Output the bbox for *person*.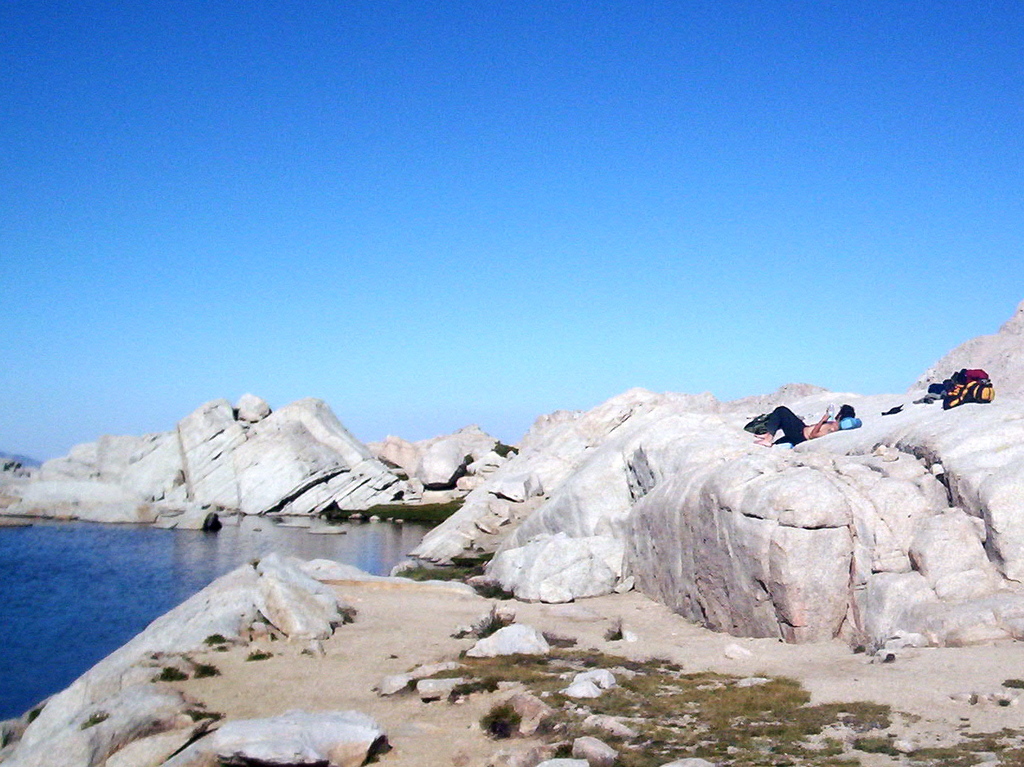
bbox=[748, 406, 857, 443].
